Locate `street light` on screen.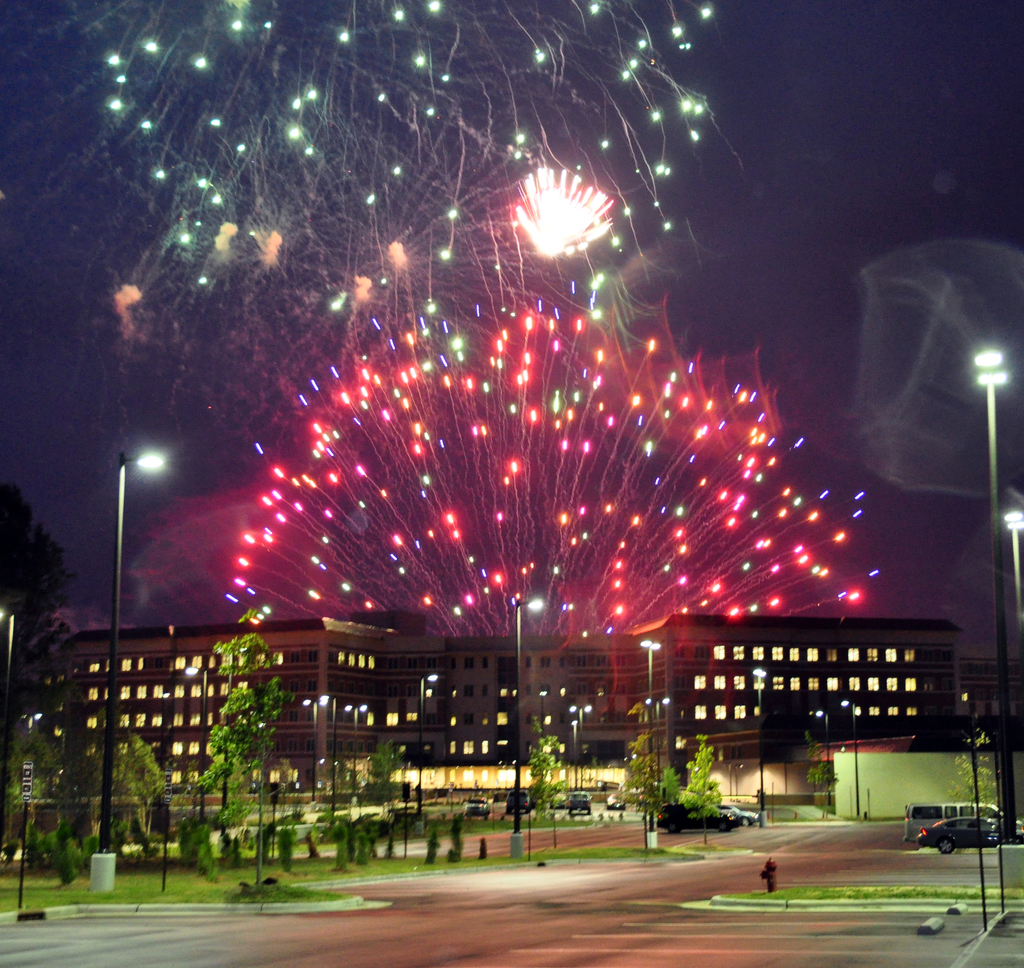
On screen at bbox=(511, 598, 548, 868).
